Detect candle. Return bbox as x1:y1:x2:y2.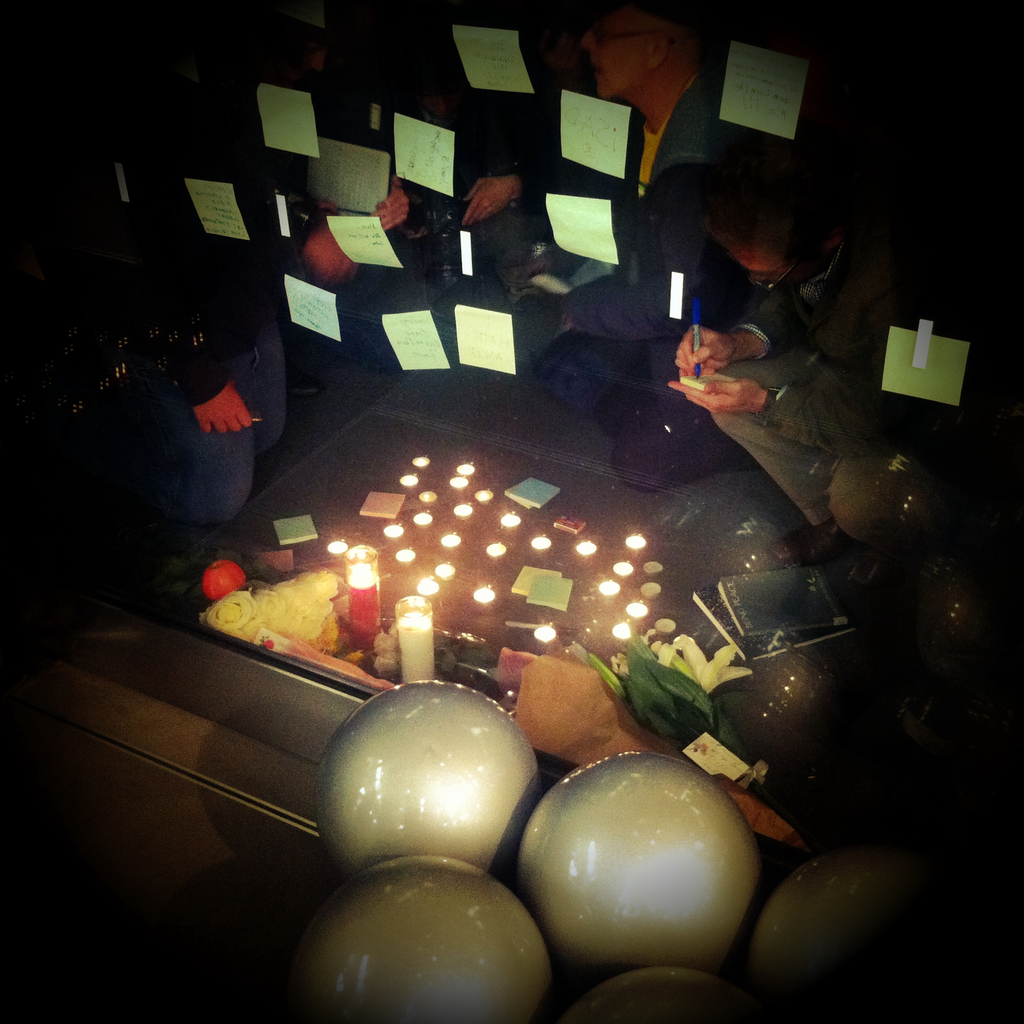
640:583:660:597.
